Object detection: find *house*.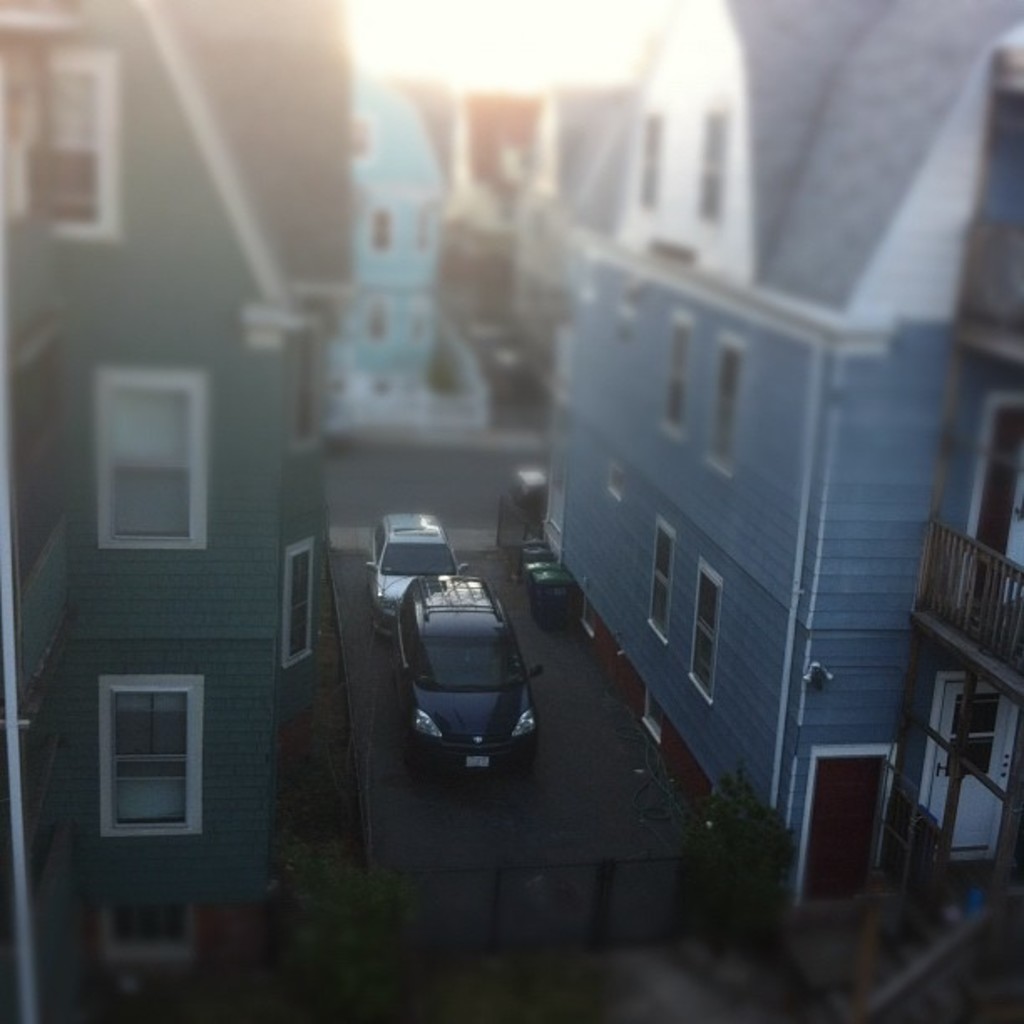
[x1=0, y1=0, x2=355, y2=1022].
